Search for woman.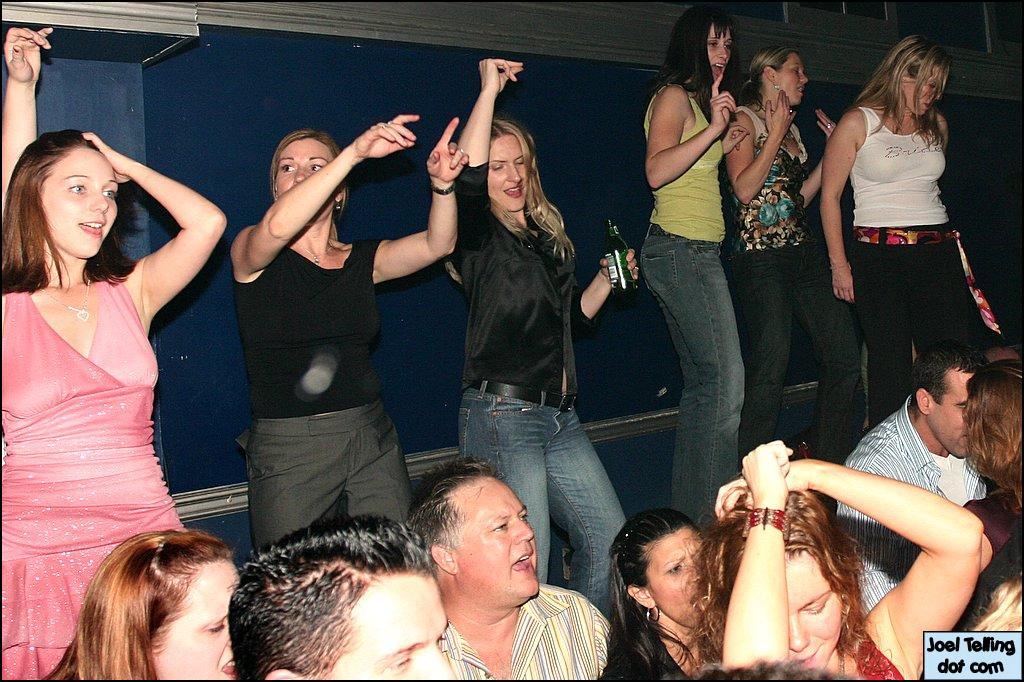
Found at x1=225 y1=112 x2=468 y2=554.
